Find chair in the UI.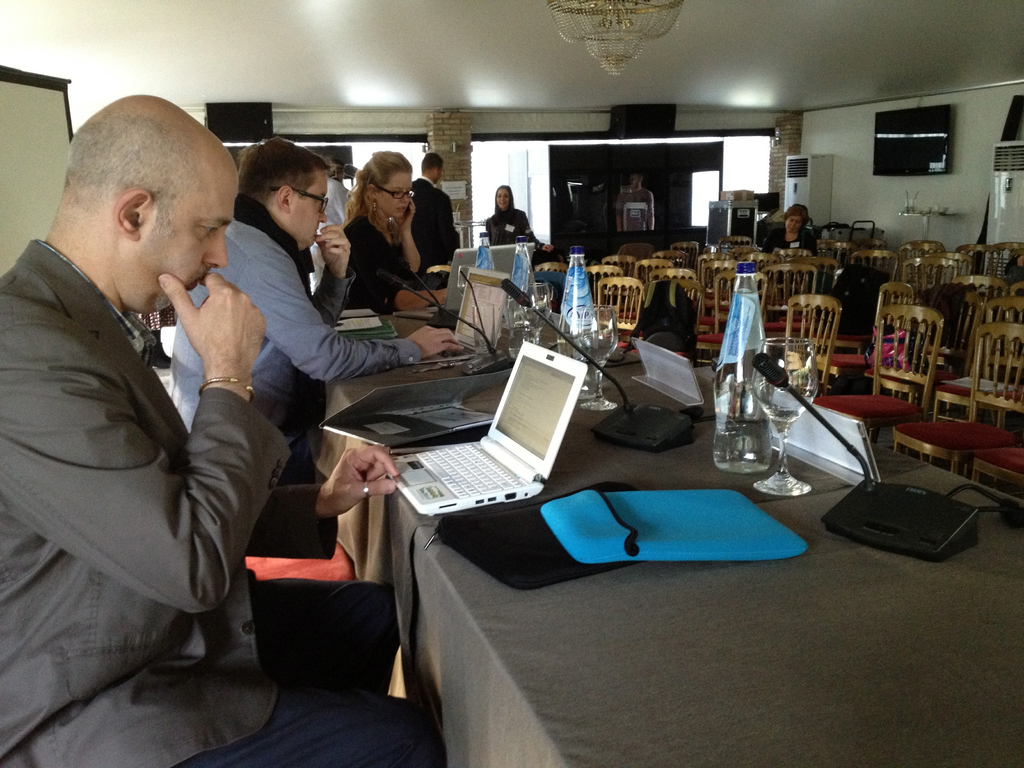
UI element at Rect(900, 234, 942, 273).
